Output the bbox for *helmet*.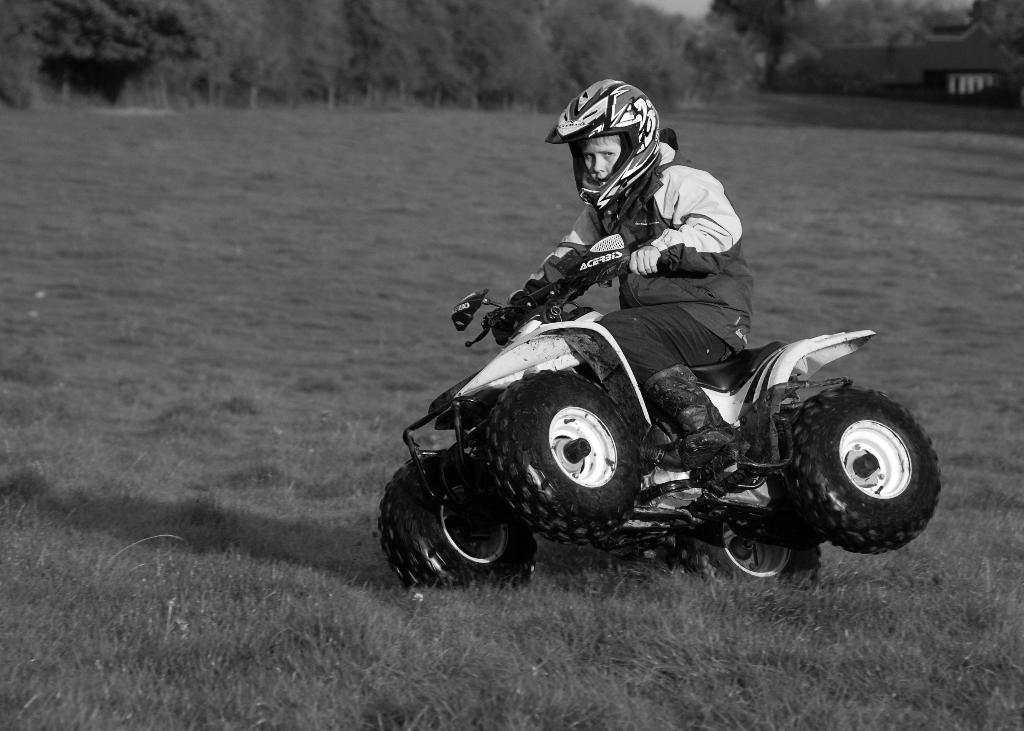
559:79:674:210.
